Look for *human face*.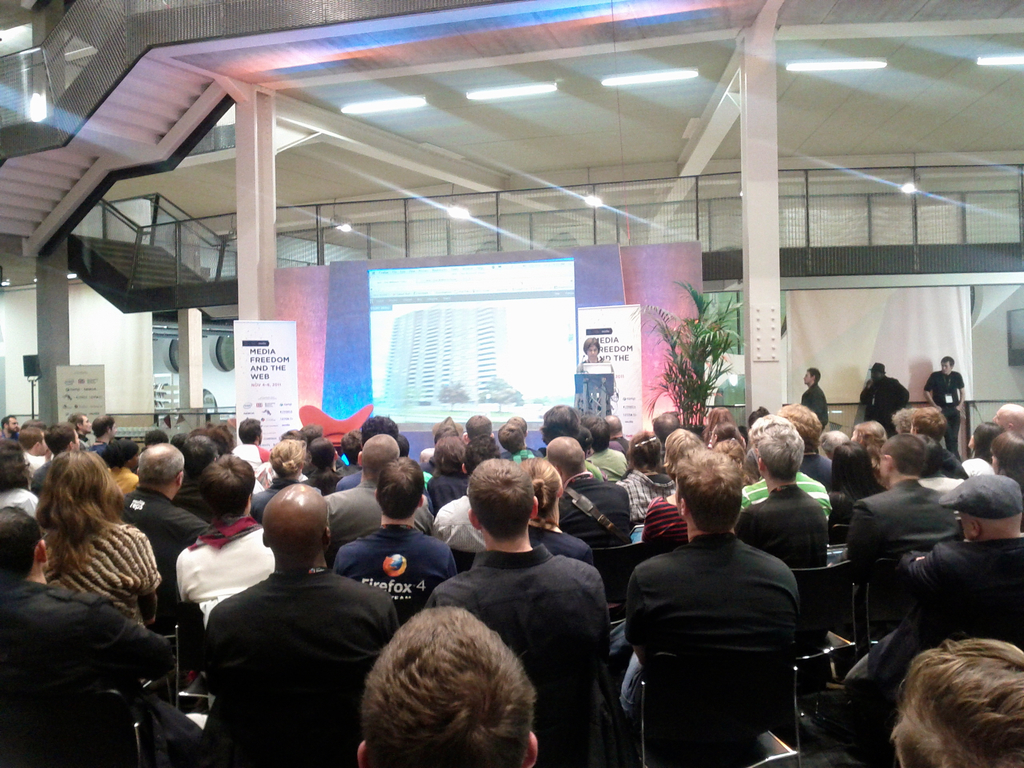
Found: 802 369 812 385.
